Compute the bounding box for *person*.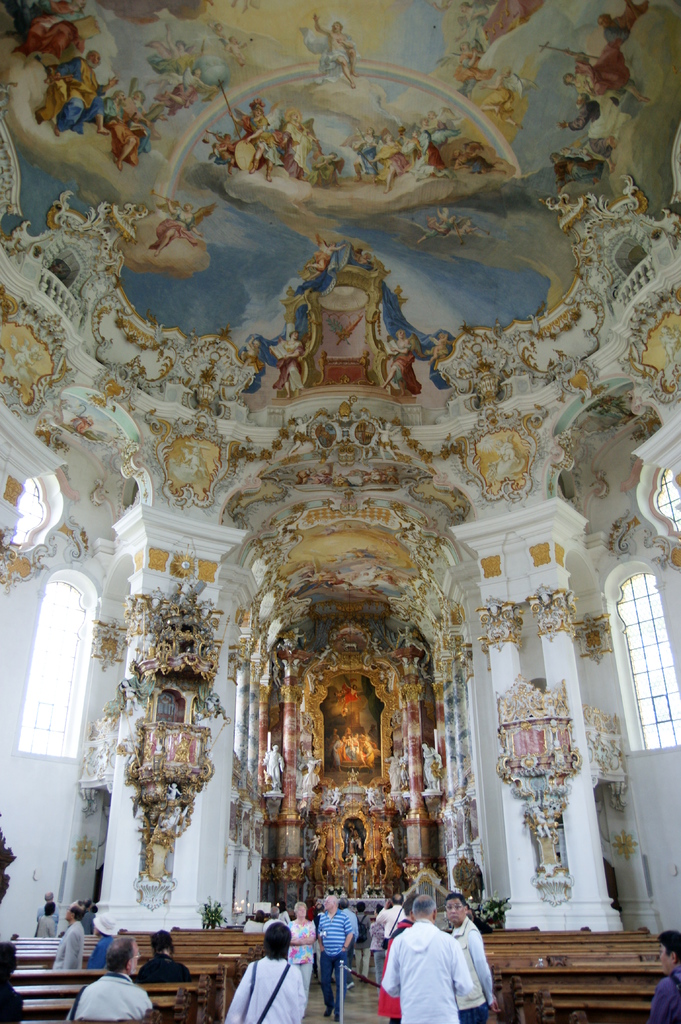
[left=68, top=939, right=156, bottom=1018].
